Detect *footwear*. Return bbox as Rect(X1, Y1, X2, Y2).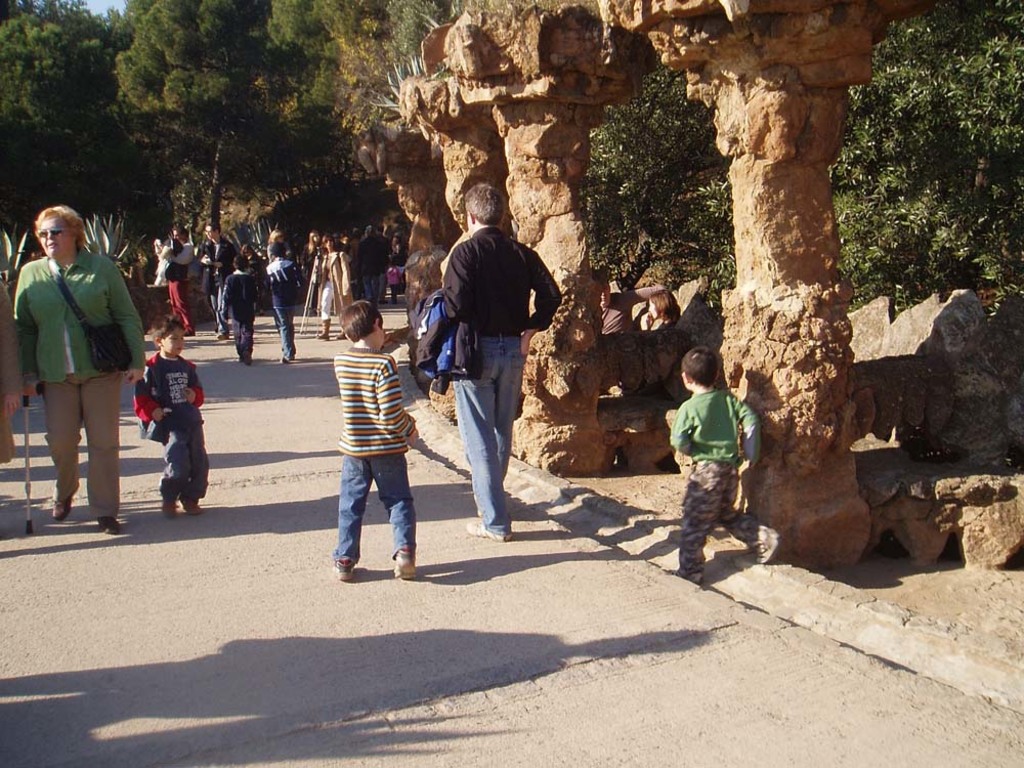
Rect(180, 498, 207, 517).
